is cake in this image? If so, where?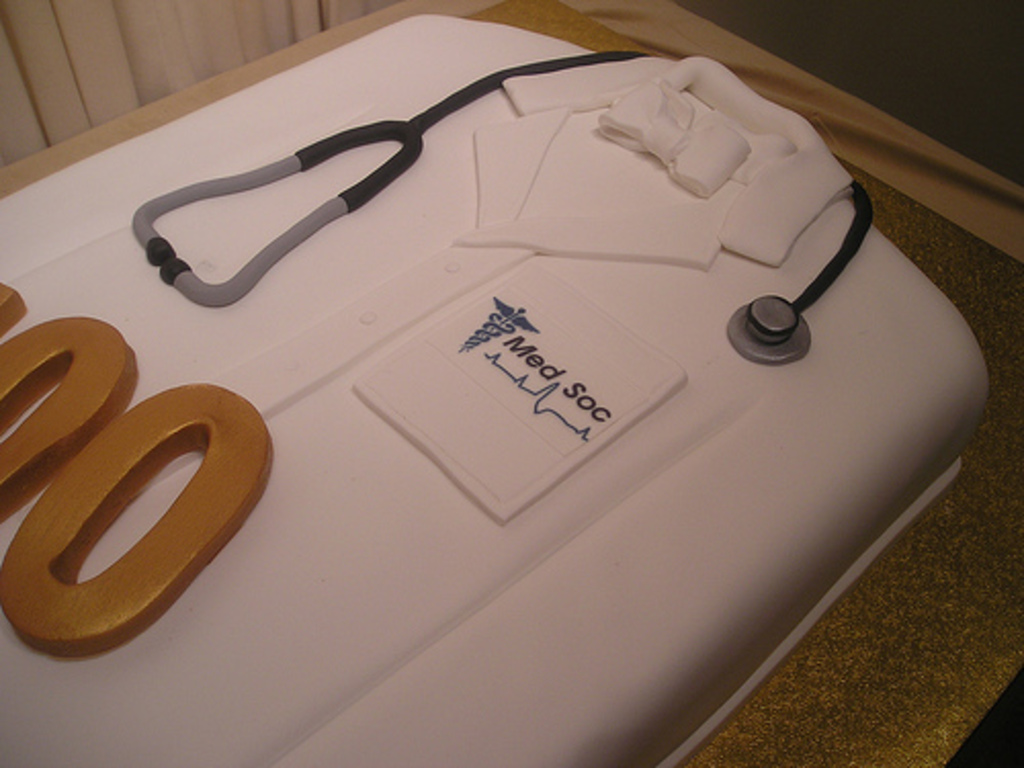
Yes, at l=0, t=12, r=987, b=766.
